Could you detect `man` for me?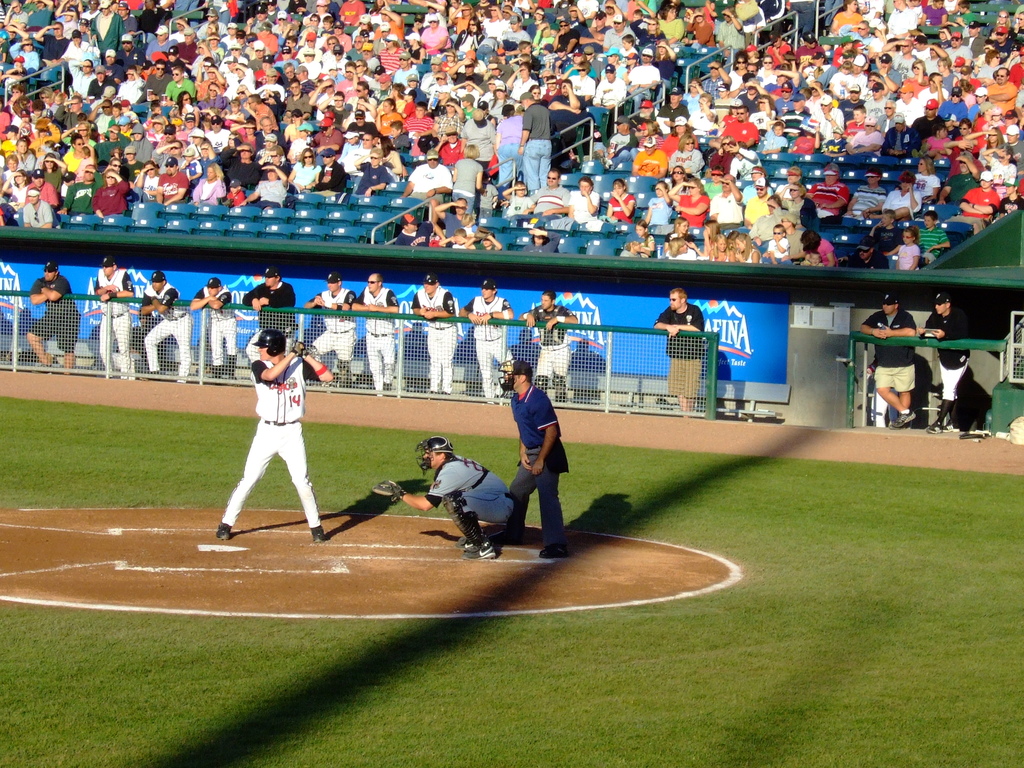
Detection result: BBox(627, 136, 668, 175).
